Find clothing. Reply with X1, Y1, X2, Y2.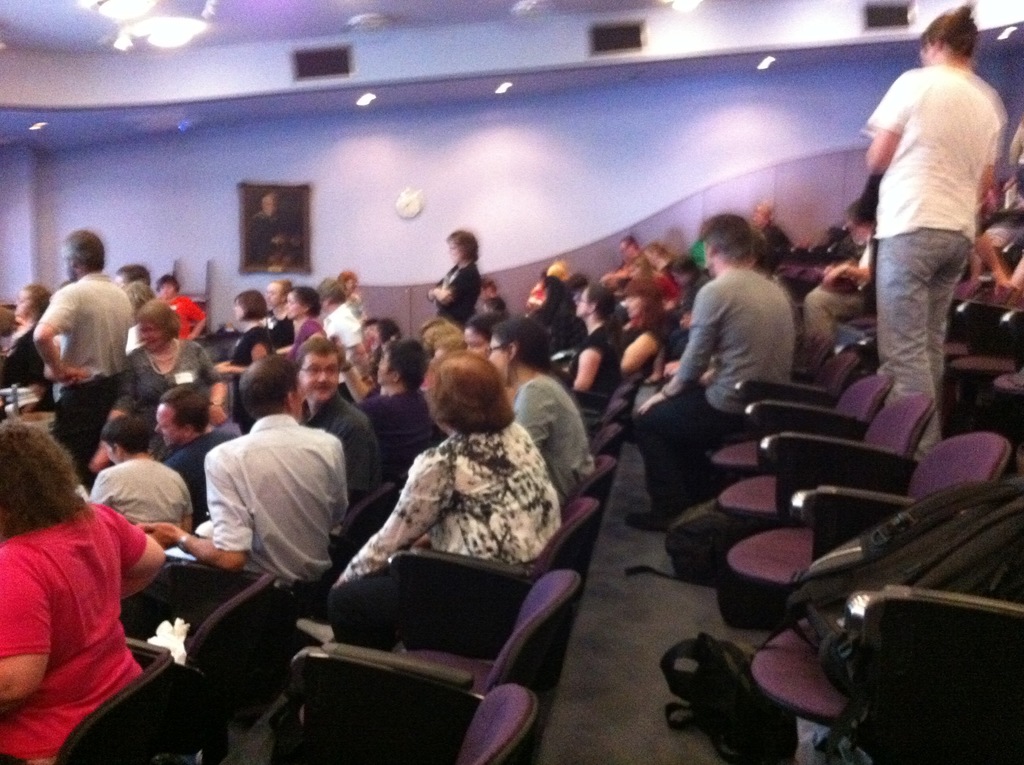
436, 261, 484, 326.
